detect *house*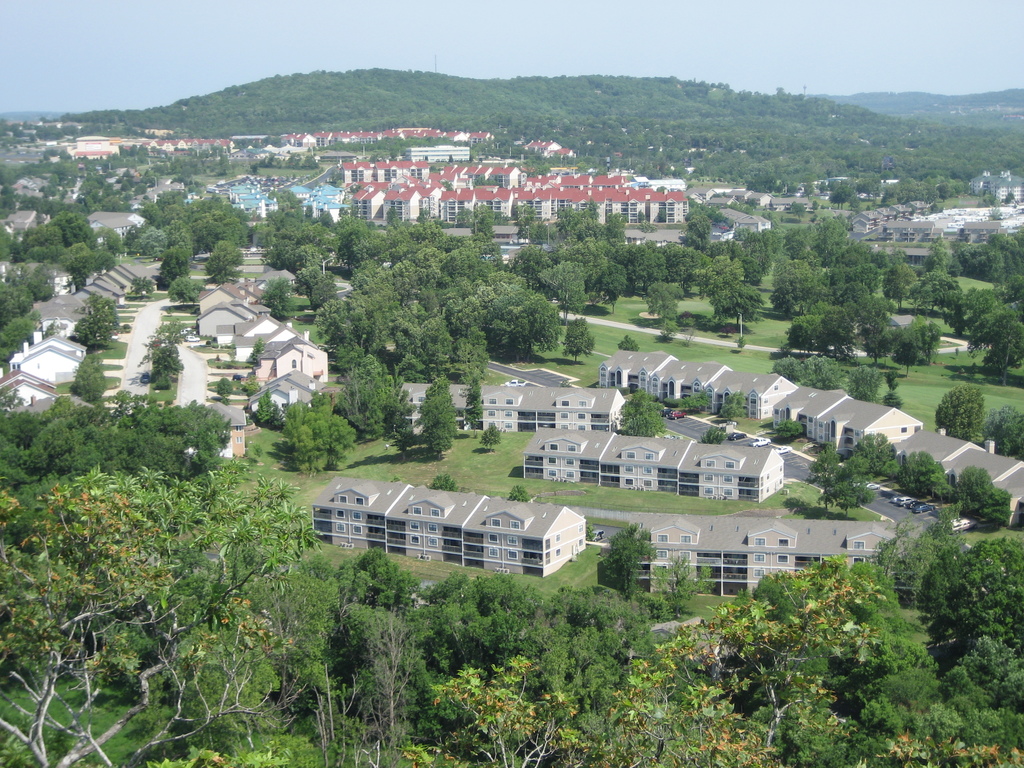
<bbox>851, 204, 886, 235</bbox>
